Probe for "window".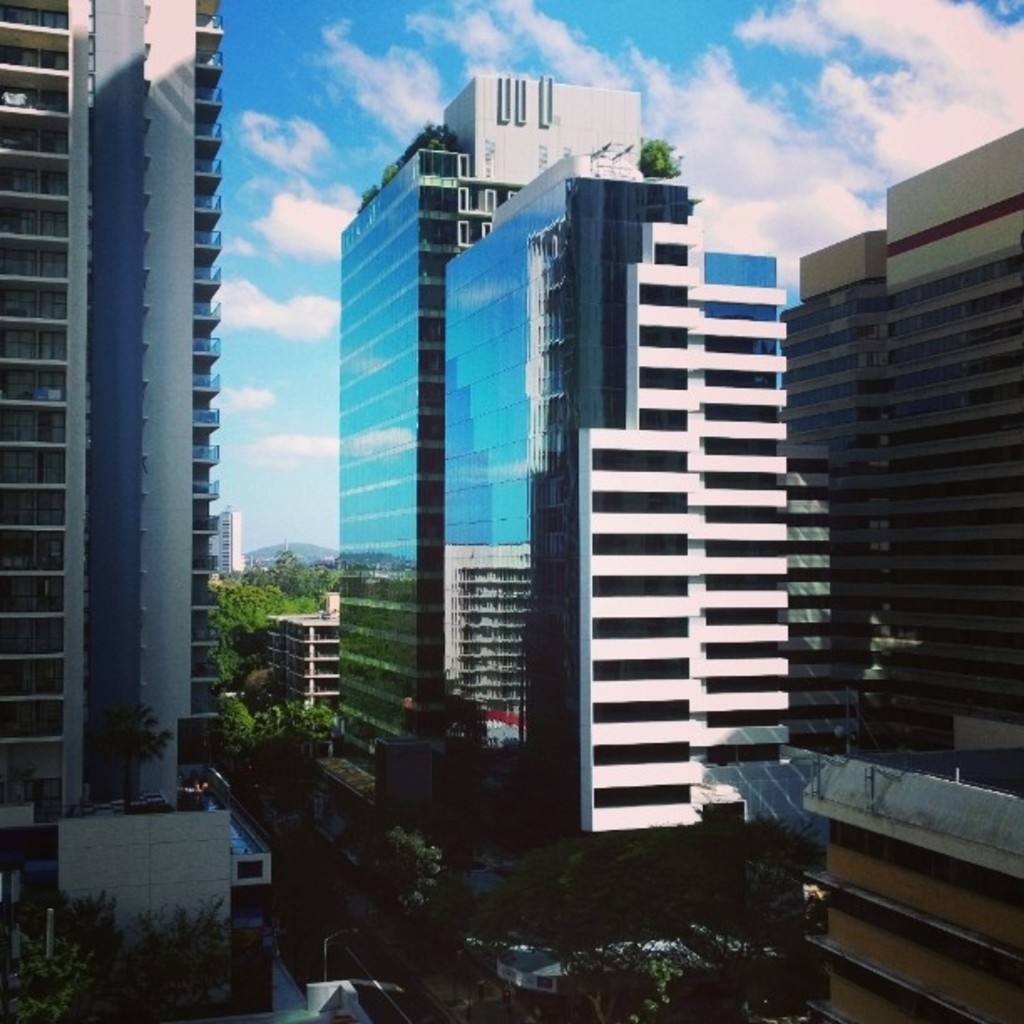
Probe result: {"left": 0, "top": 529, "right": 62, "bottom": 566}.
